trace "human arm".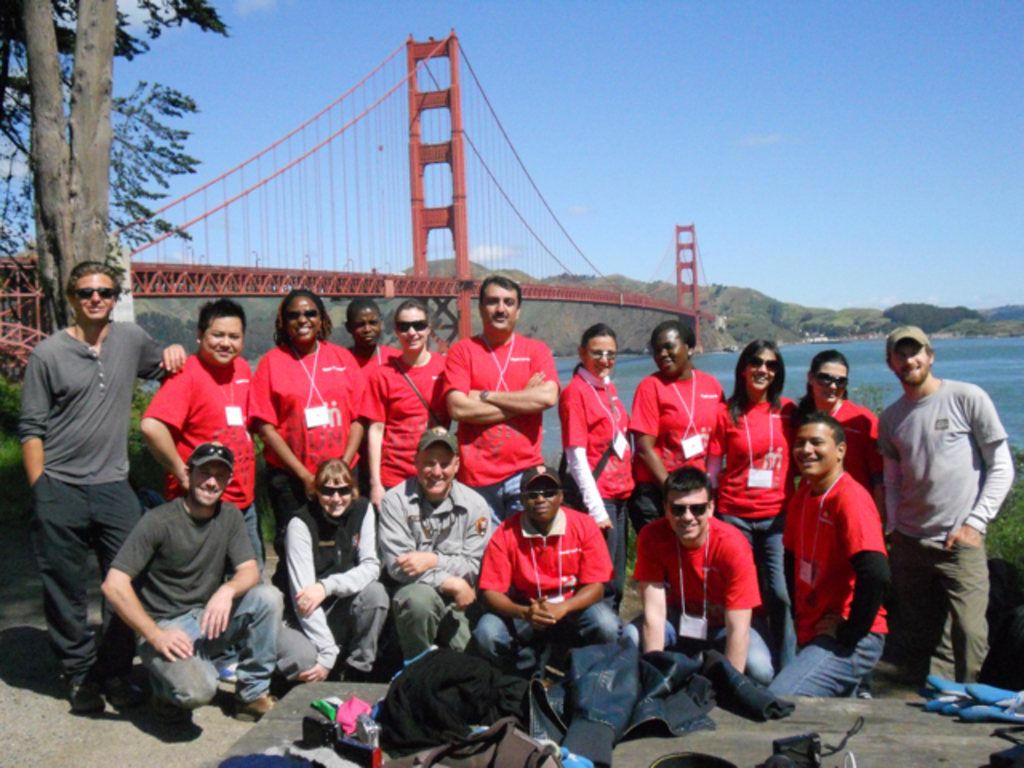
Traced to [357,368,390,509].
